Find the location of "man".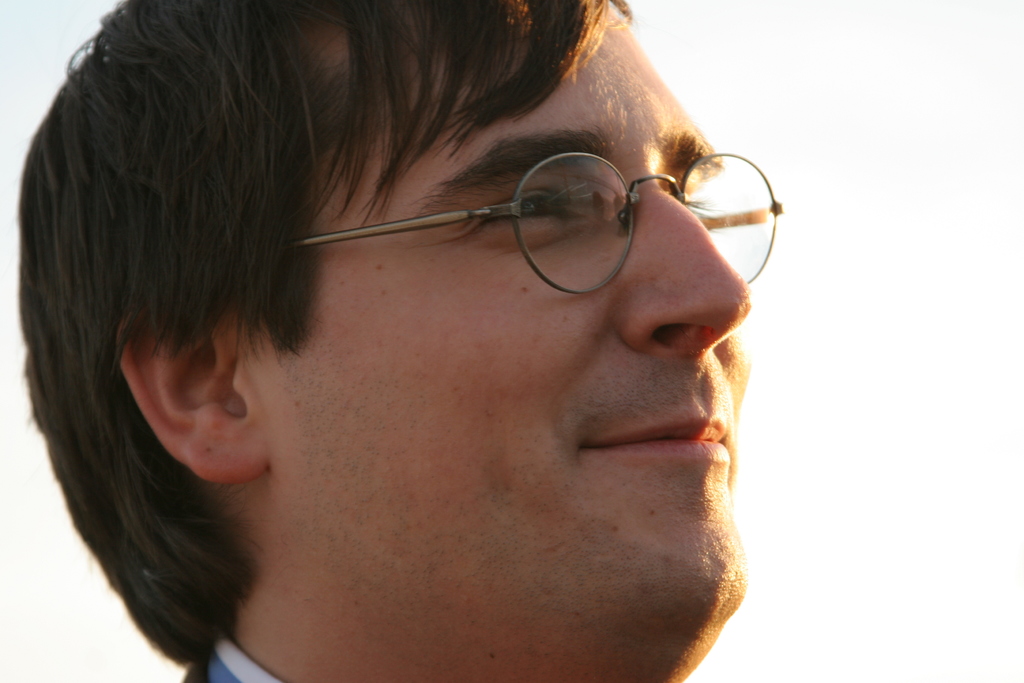
Location: bbox=(63, 13, 849, 682).
